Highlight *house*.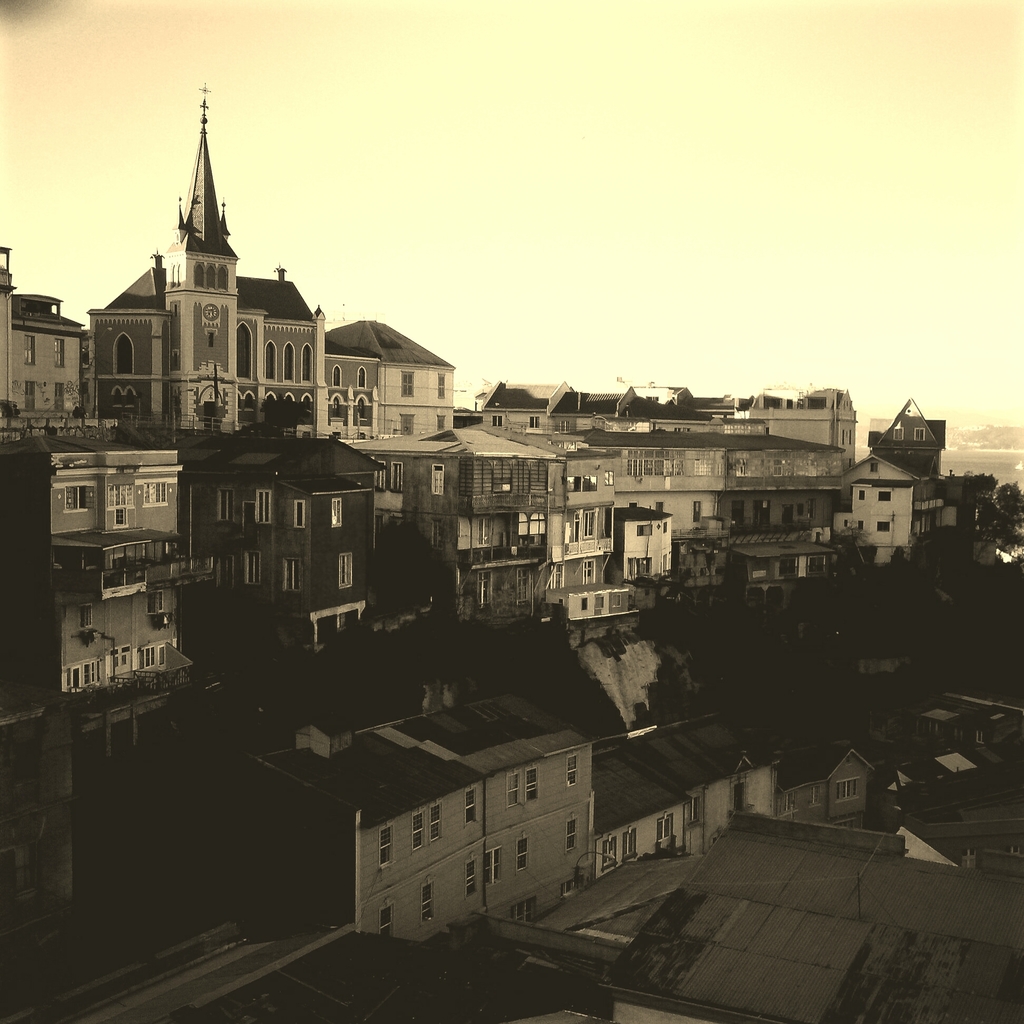
Highlighted region: (x1=578, y1=707, x2=784, y2=875).
